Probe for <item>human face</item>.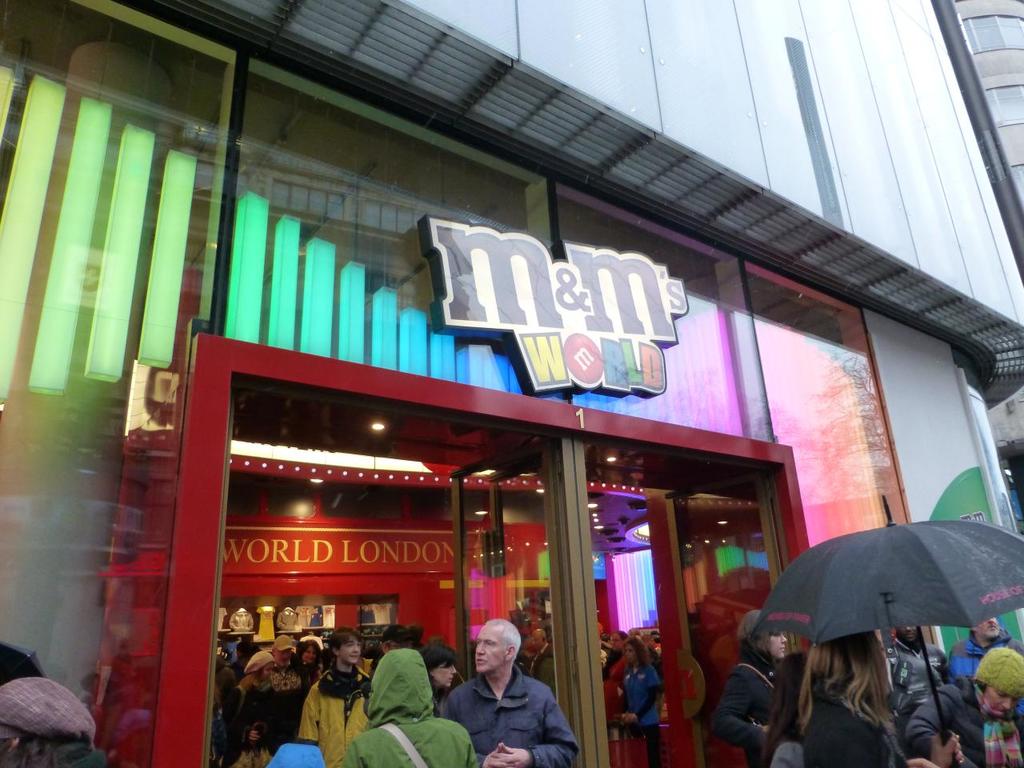
Probe result: <bbox>774, 628, 786, 656</bbox>.
